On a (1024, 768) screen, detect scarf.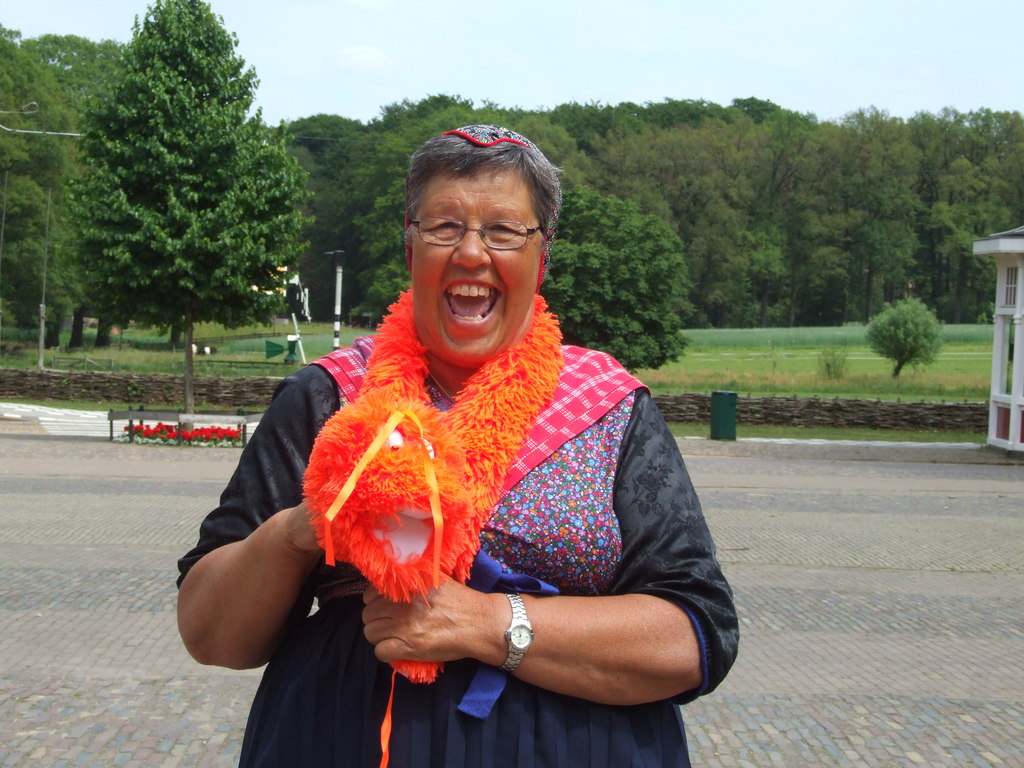
l=305, t=278, r=568, b=767.
